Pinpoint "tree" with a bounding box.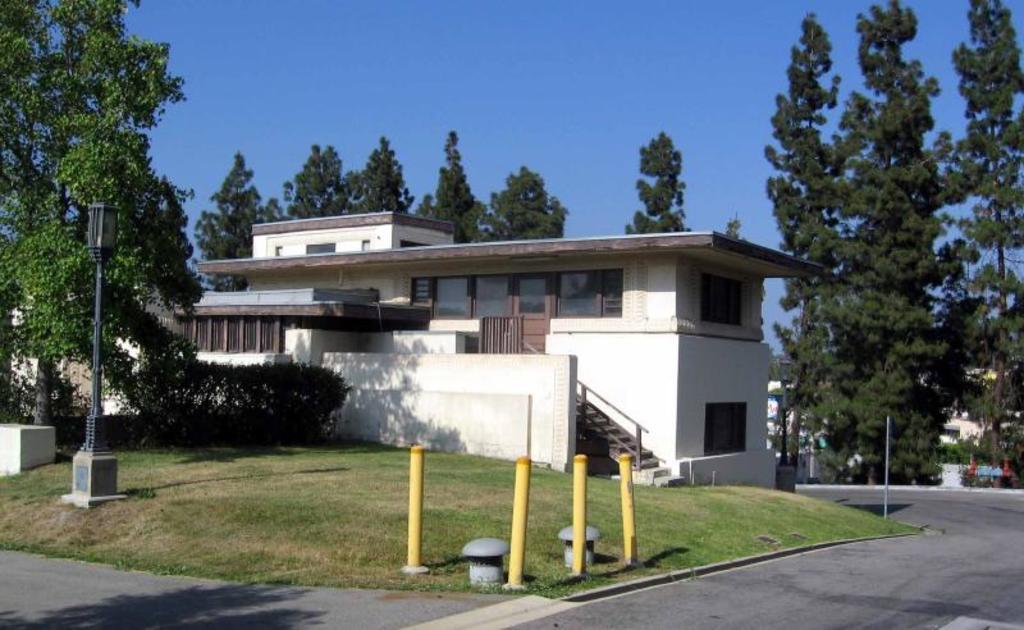
{"x1": 0, "y1": 0, "x2": 212, "y2": 443}.
